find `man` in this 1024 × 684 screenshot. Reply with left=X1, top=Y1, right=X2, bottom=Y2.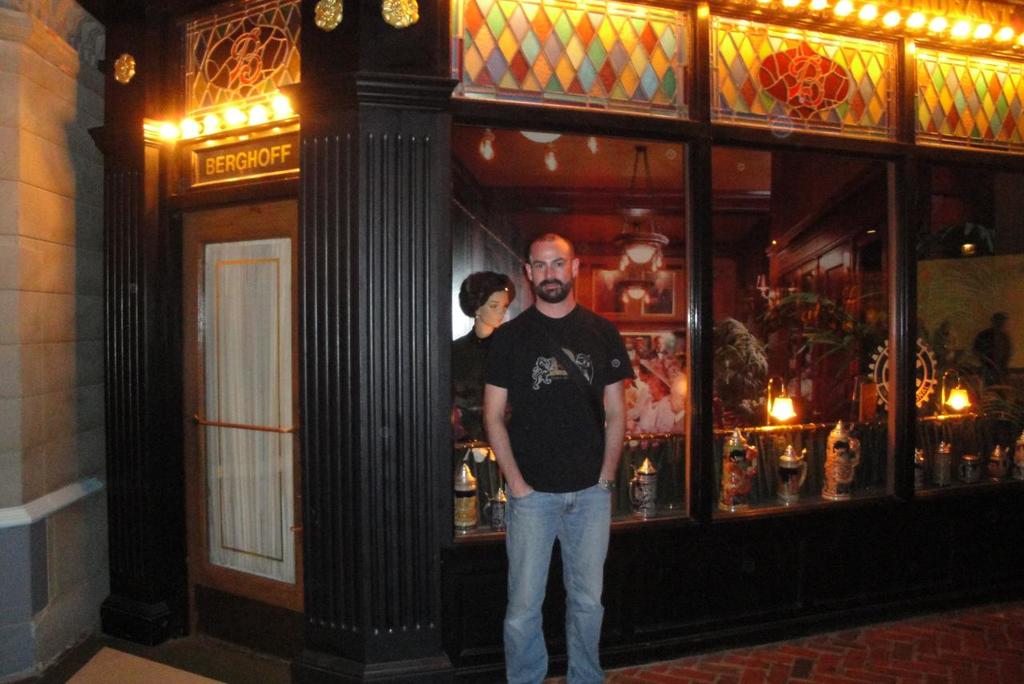
left=465, top=221, right=648, bottom=666.
